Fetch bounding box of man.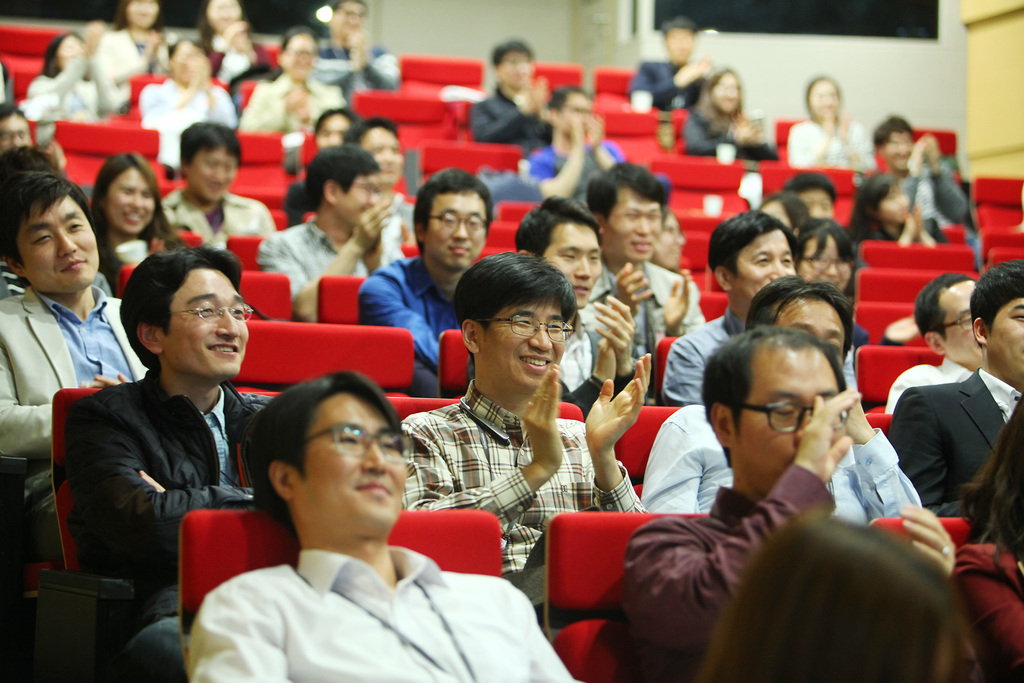
Bbox: [661,208,796,408].
